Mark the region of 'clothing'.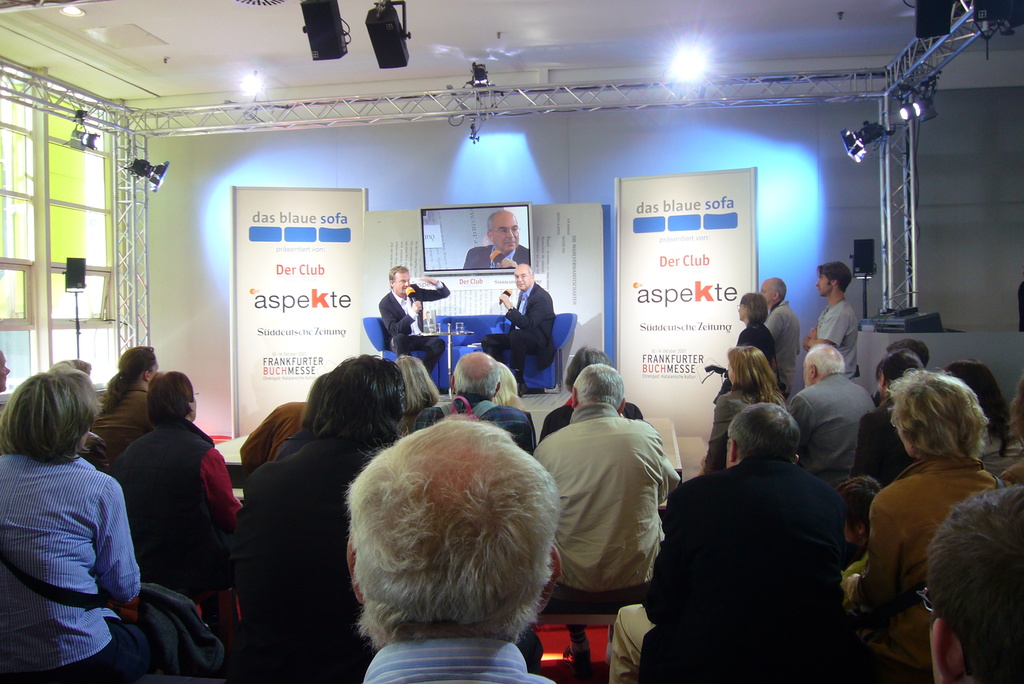
Region: locate(860, 453, 1004, 683).
